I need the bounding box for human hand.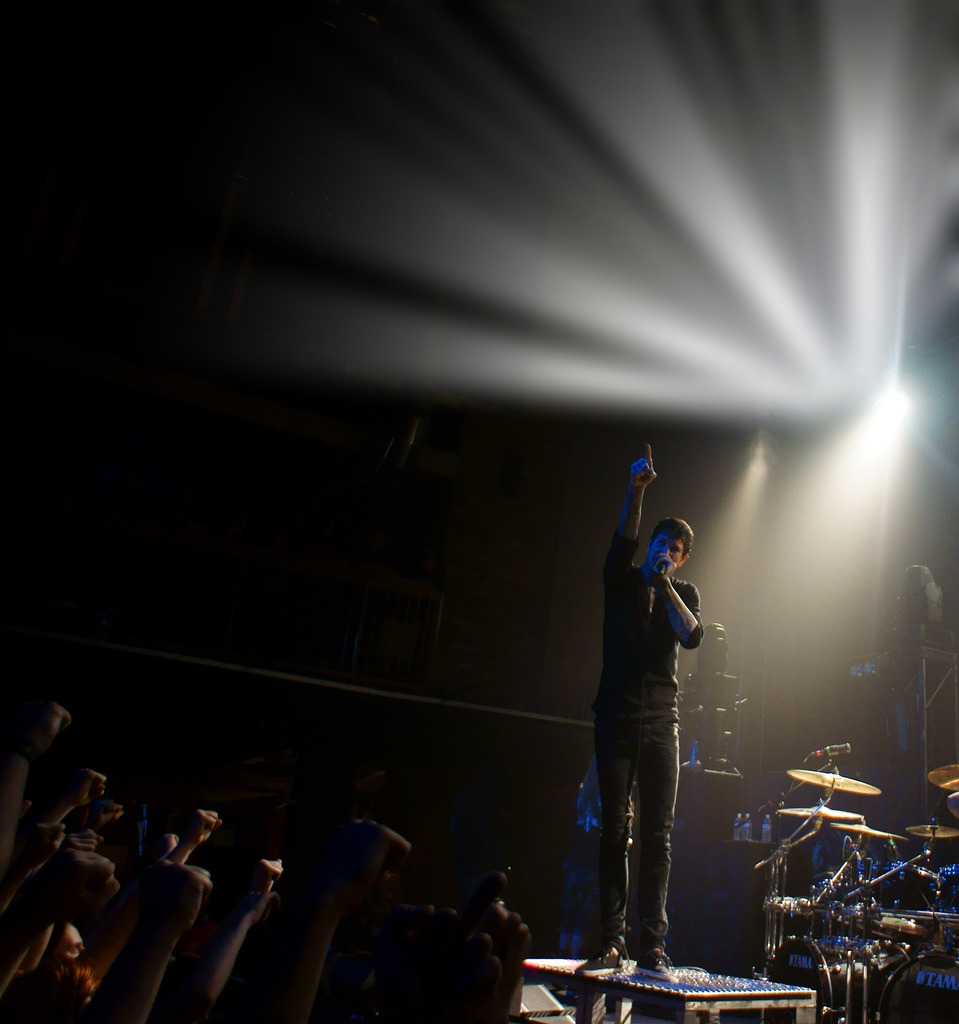
Here it is: locate(100, 804, 128, 829).
